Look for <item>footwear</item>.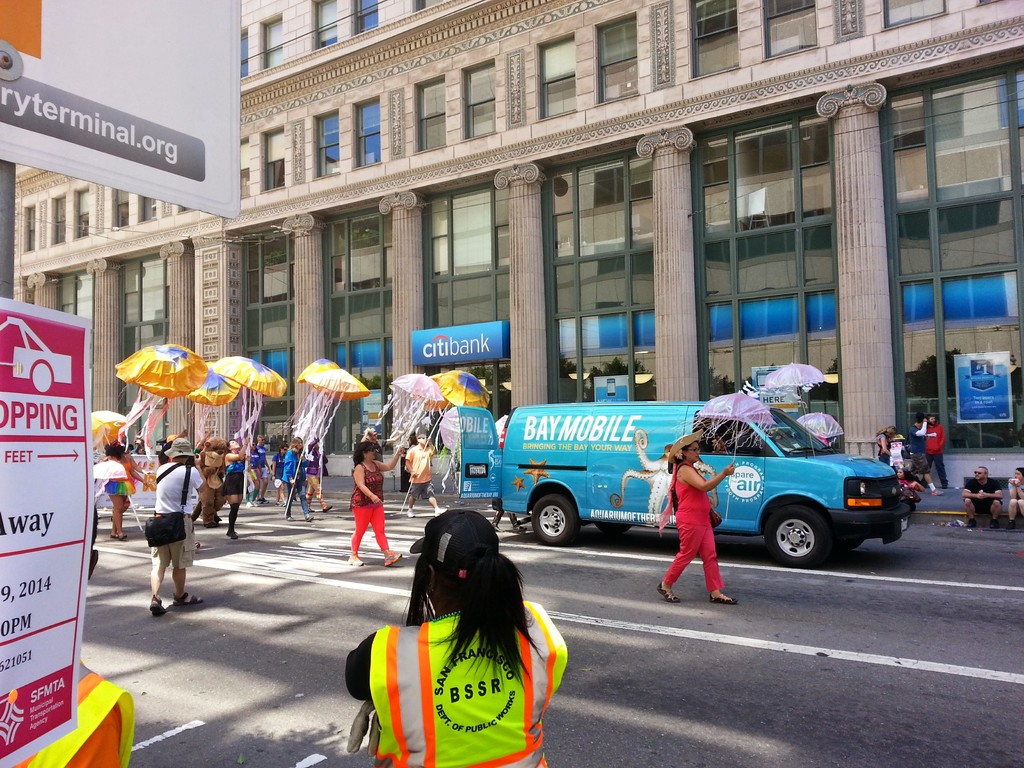
Found: 1006:520:1017:528.
